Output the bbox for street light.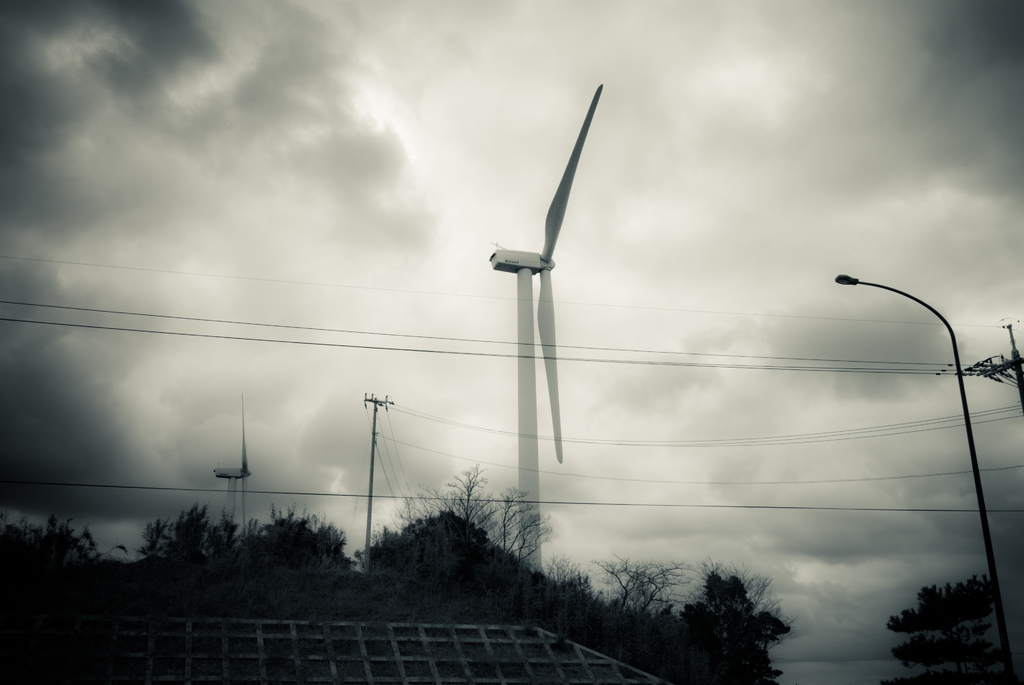
<bbox>822, 251, 998, 684</bbox>.
